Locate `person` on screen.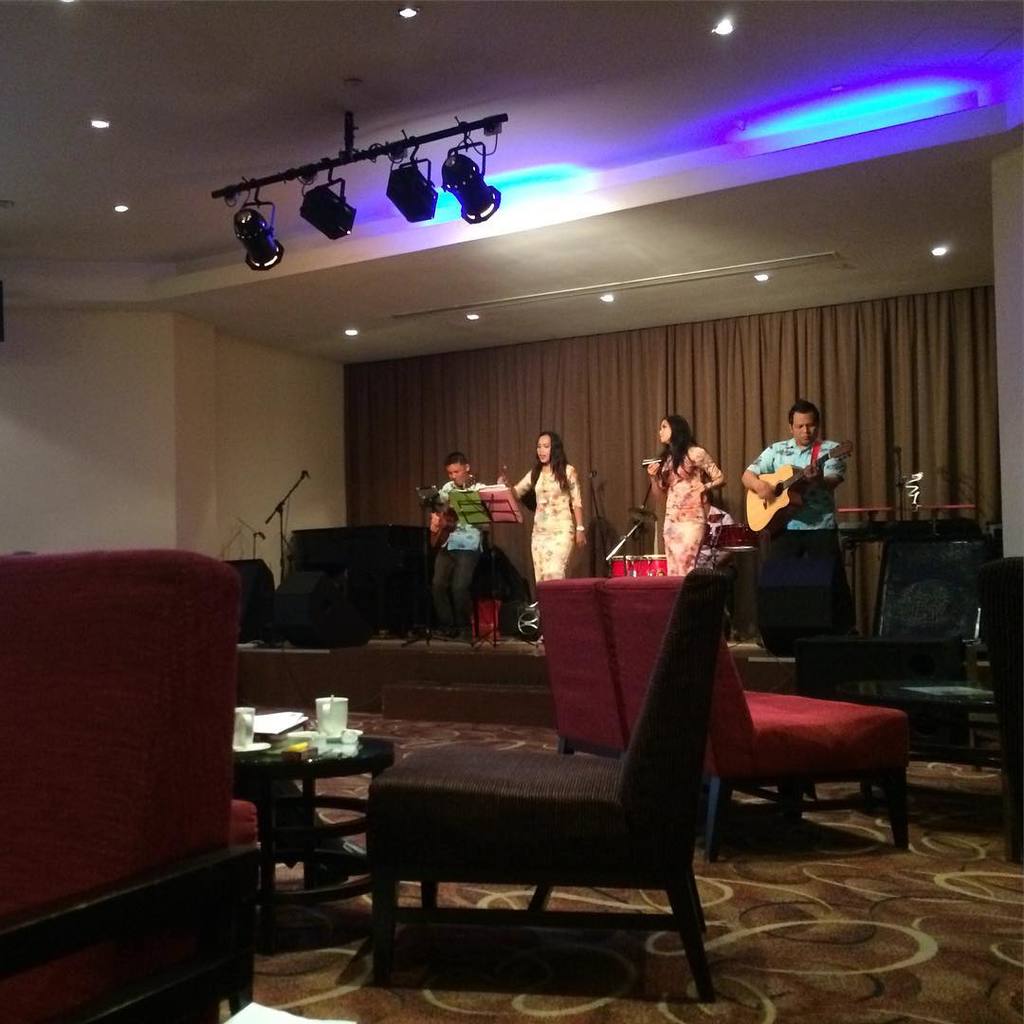
On screen at {"left": 741, "top": 381, "right": 858, "bottom": 645}.
